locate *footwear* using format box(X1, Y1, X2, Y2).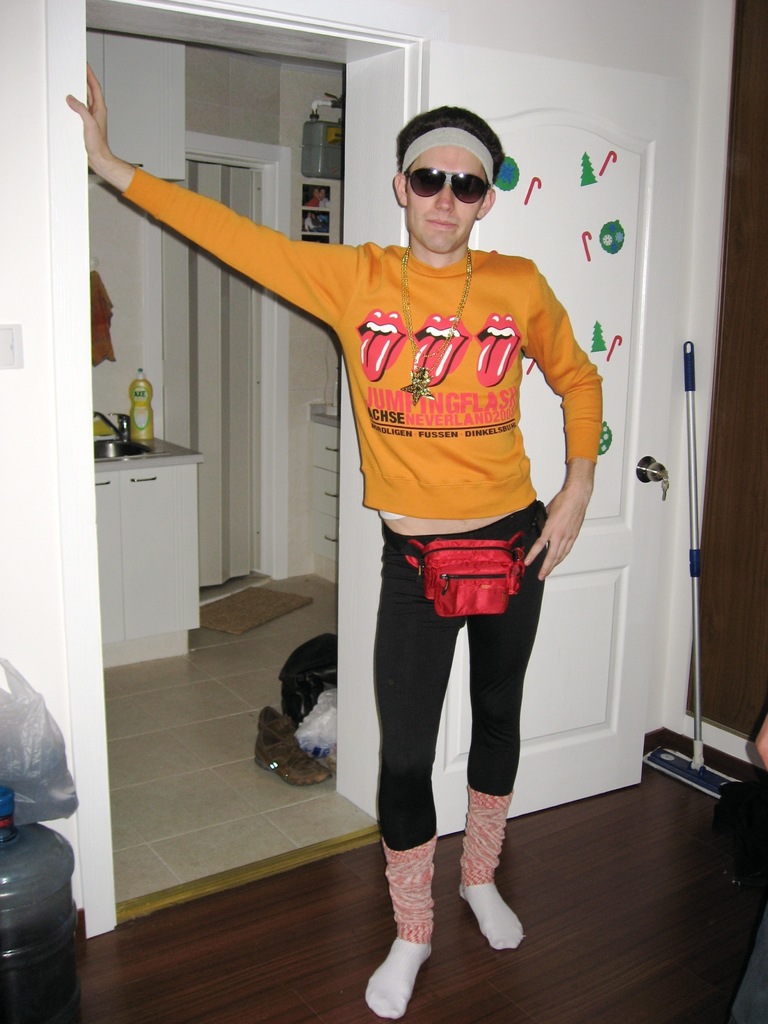
box(254, 703, 332, 787).
